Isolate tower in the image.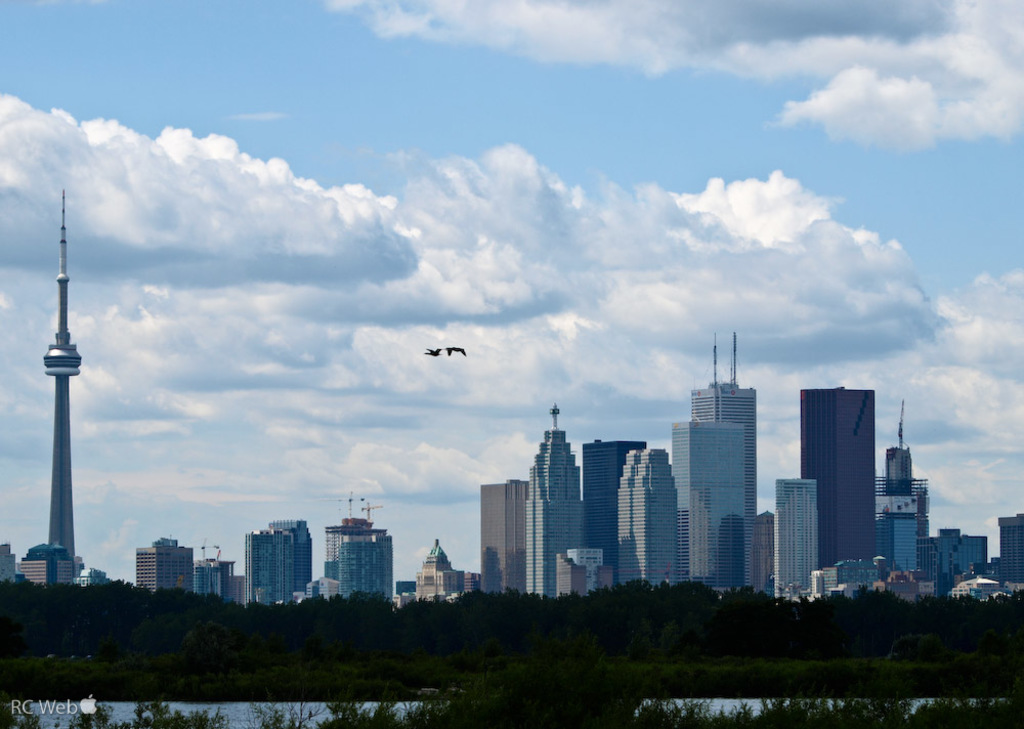
Isolated region: pyautogui.locateOnScreen(755, 505, 781, 577).
